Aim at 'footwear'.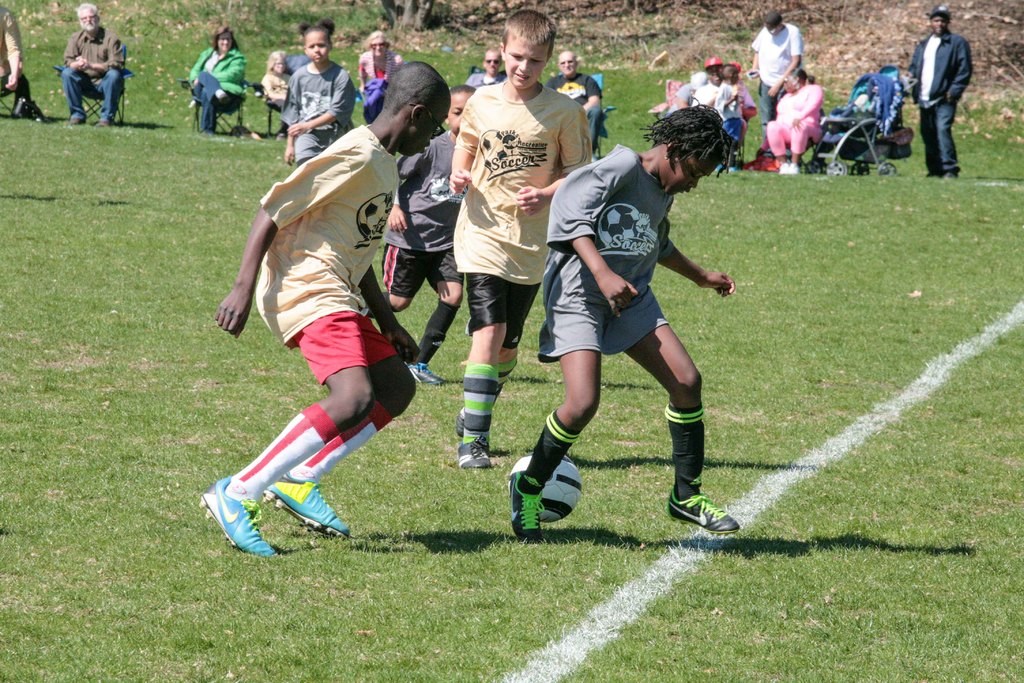
Aimed at crop(456, 404, 467, 437).
